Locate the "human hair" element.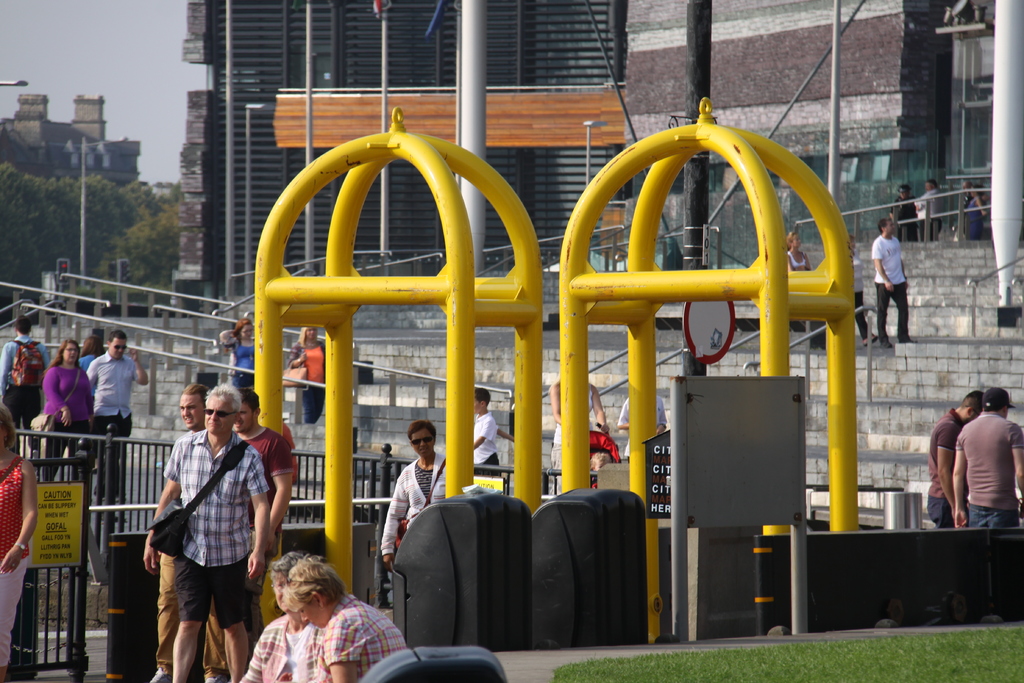
Element bbox: BBox(44, 337, 84, 374).
